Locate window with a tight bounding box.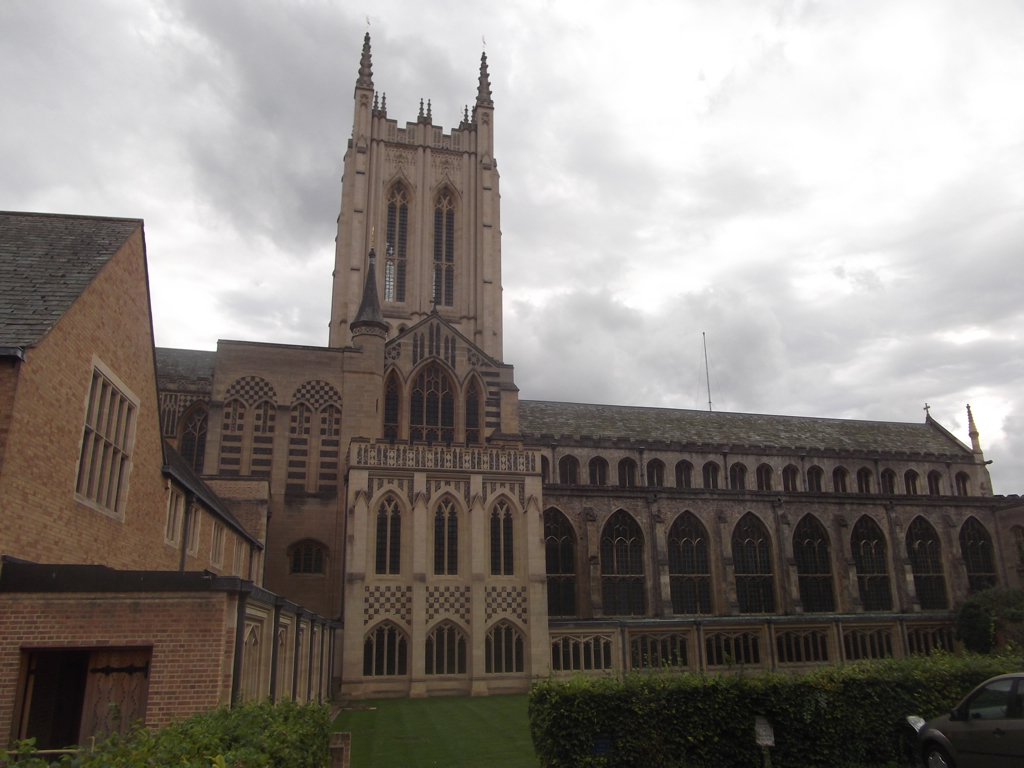
(955, 467, 973, 494).
